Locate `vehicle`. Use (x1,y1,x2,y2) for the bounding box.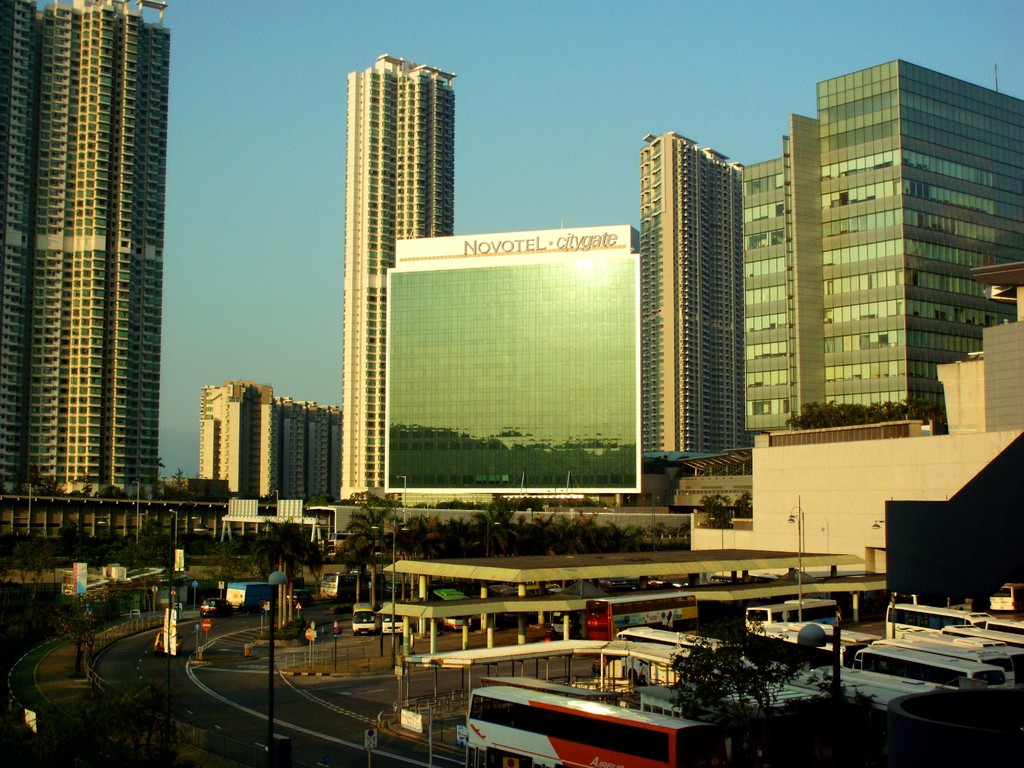
(380,605,408,632).
